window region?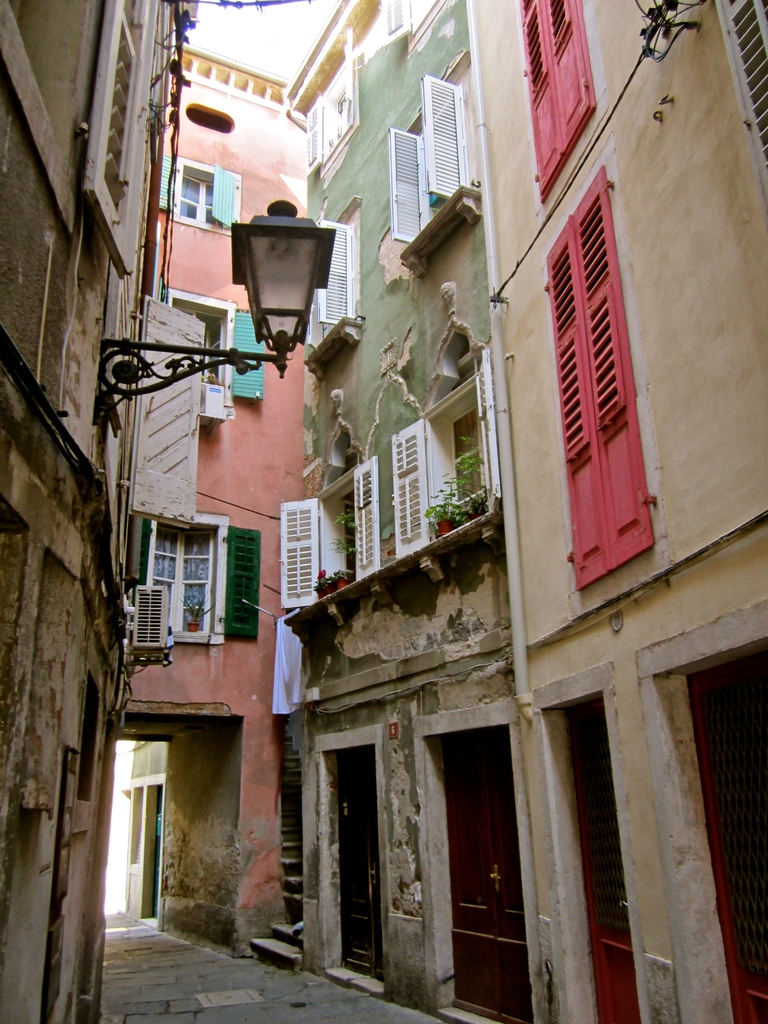
box=[514, 0, 593, 178]
